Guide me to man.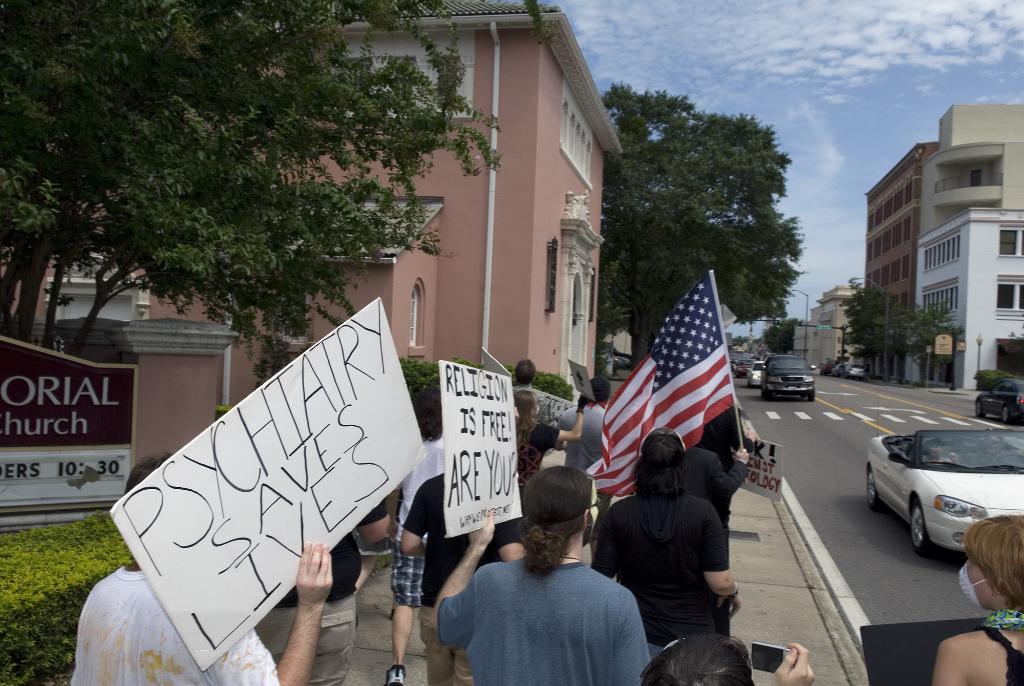
Guidance: left=70, top=452, right=333, bottom=685.
